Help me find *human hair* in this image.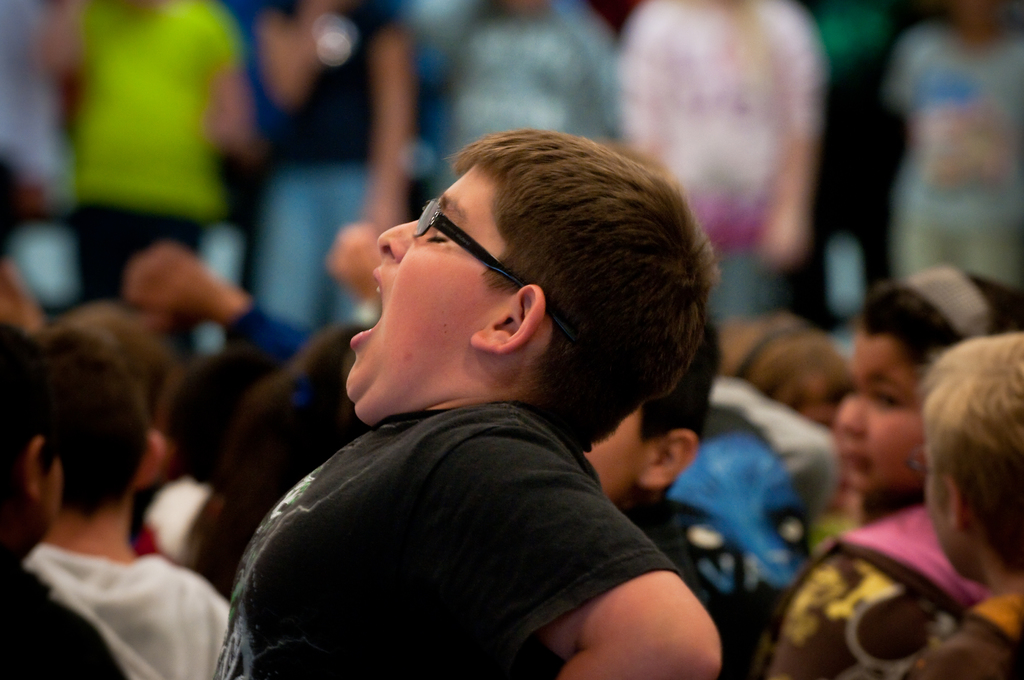
Found it: detection(362, 124, 697, 417).
